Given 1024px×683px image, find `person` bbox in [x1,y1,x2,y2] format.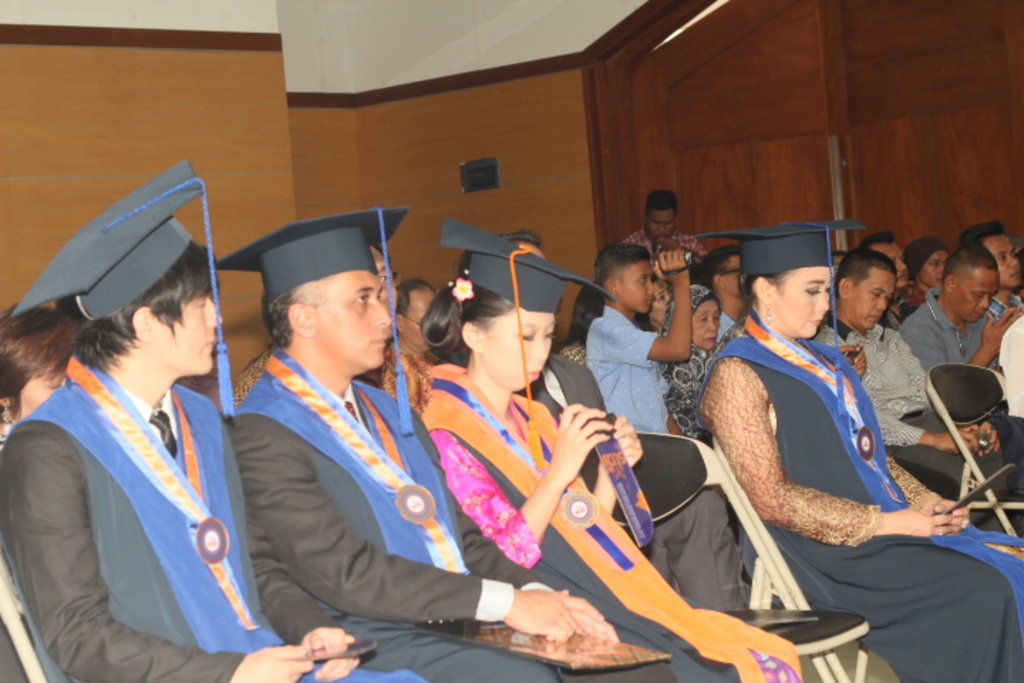
[585,239,690,435].
